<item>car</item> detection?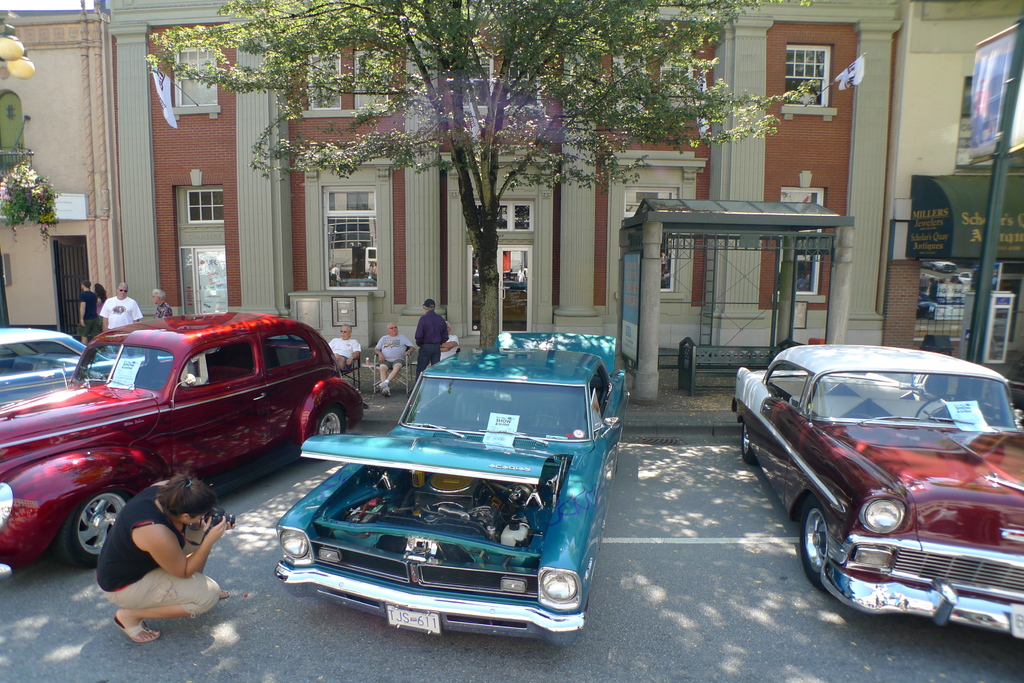
left=0, top=323, right=168, bottom=406
